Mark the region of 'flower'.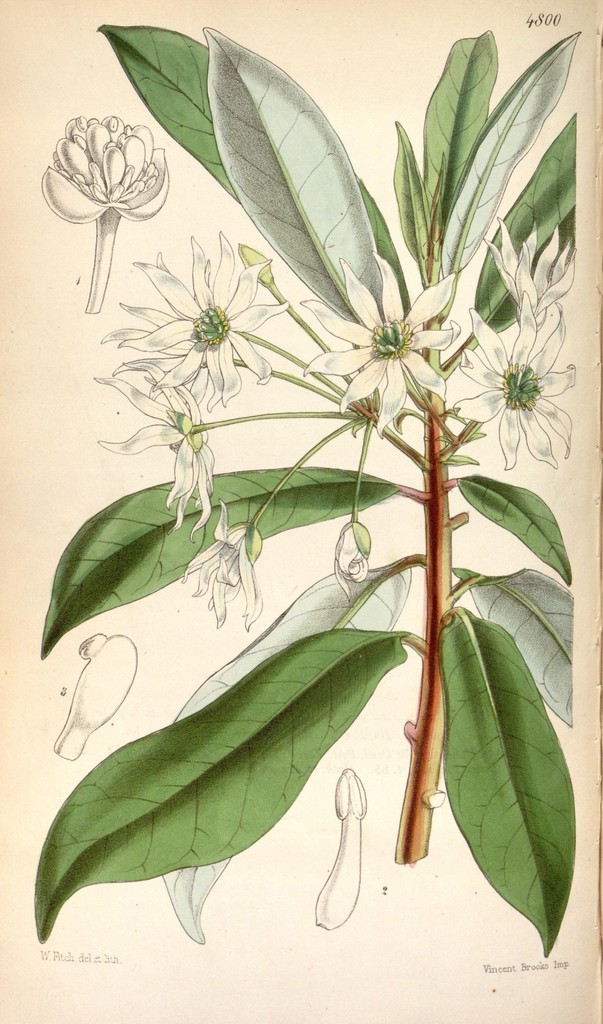
Region: {"left": 119, "top": 228, "right": 292, "bottom": 417}.
